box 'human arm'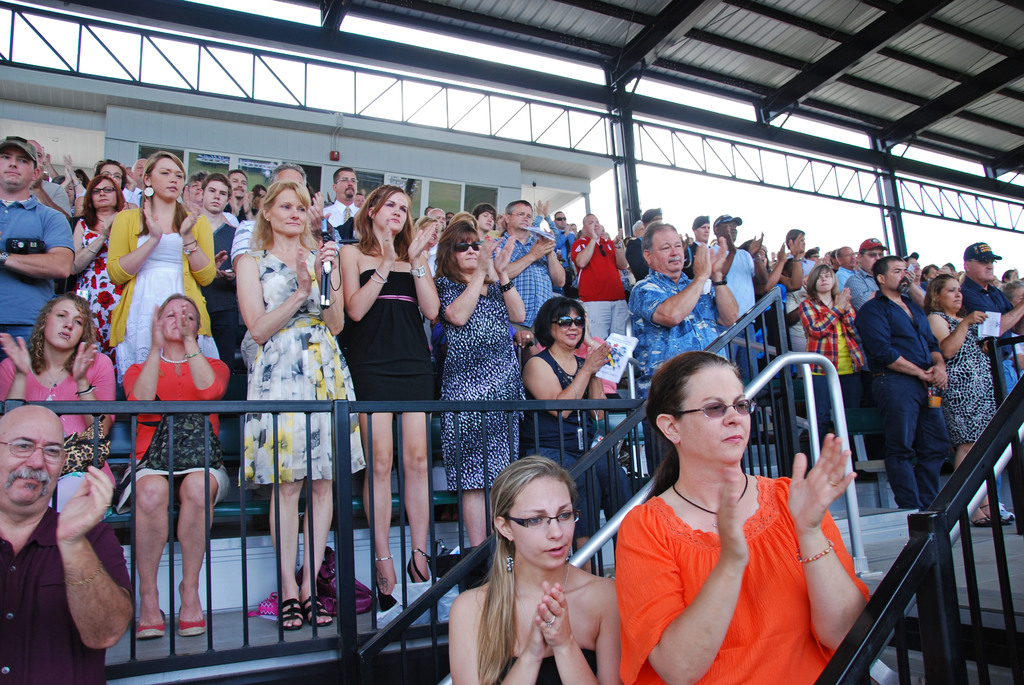
bbox=[71, 217, 121, 285]
